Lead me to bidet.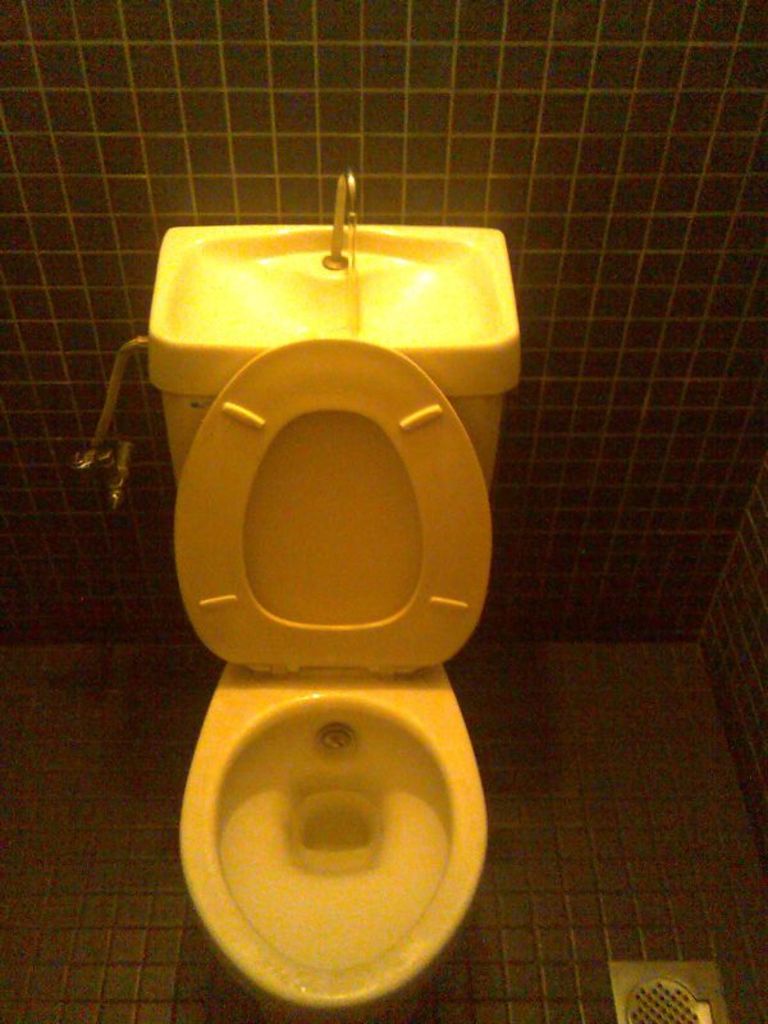
Lead to locate(172, 672, 488, 1016).
